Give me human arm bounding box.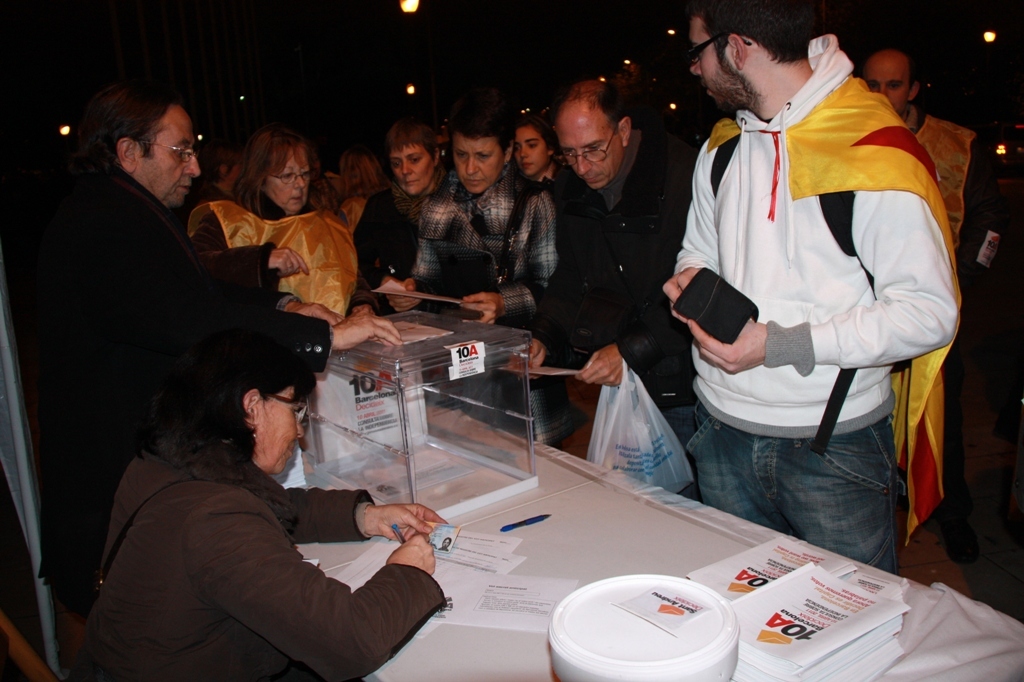
detection(241, 455, 443, 546).
